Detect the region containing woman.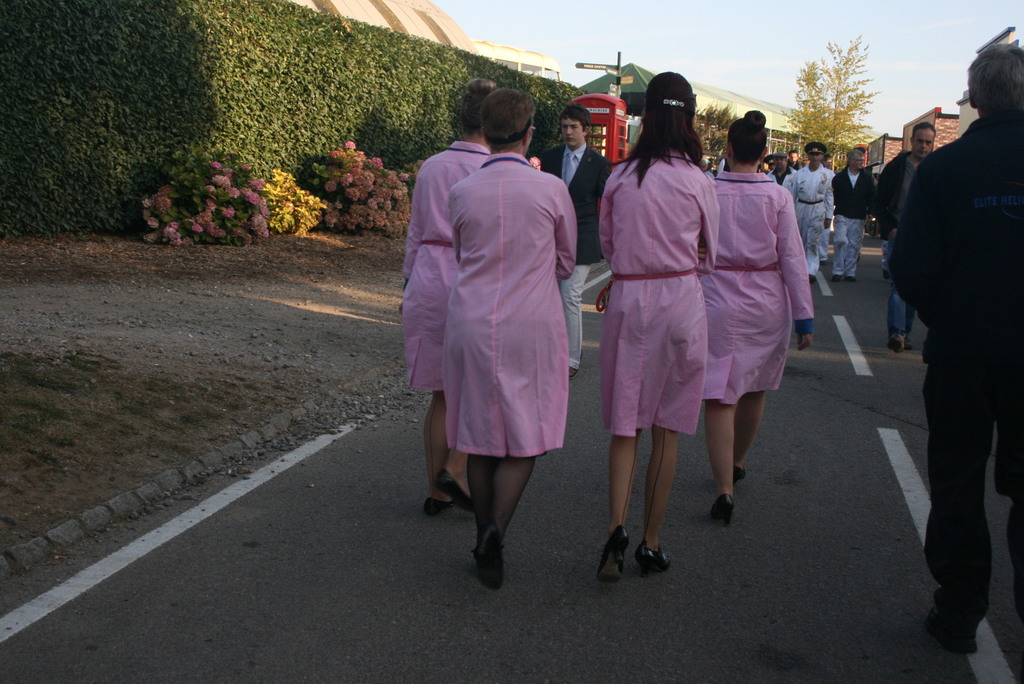
pyautogui.locateOnScreen(399, 79, 508, 514).
